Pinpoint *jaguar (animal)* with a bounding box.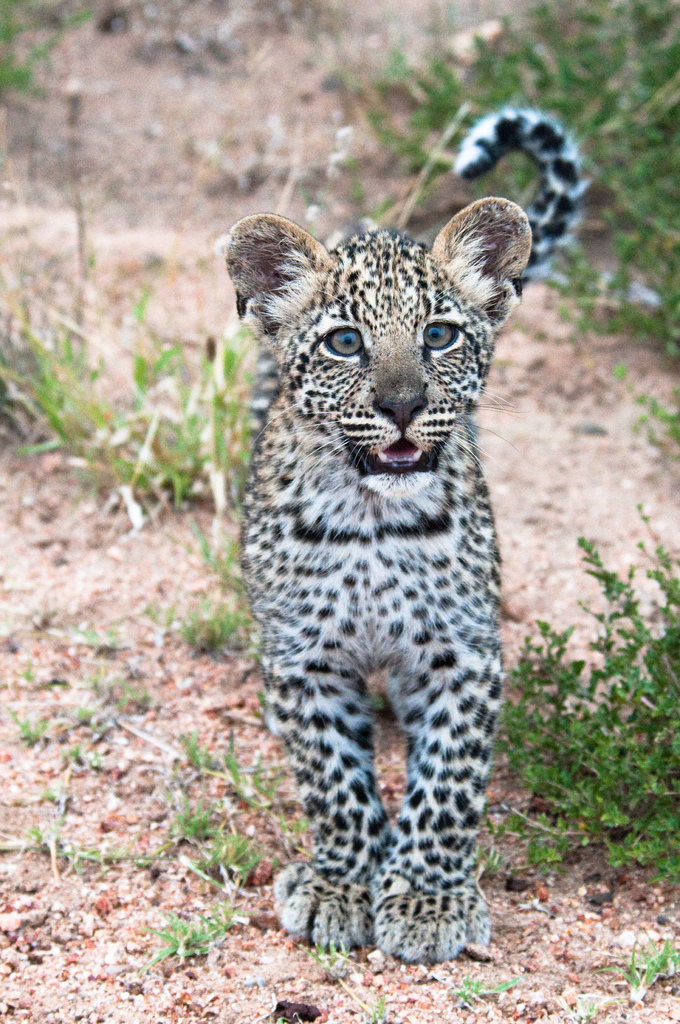
<box>224,106,600,961</box>.
